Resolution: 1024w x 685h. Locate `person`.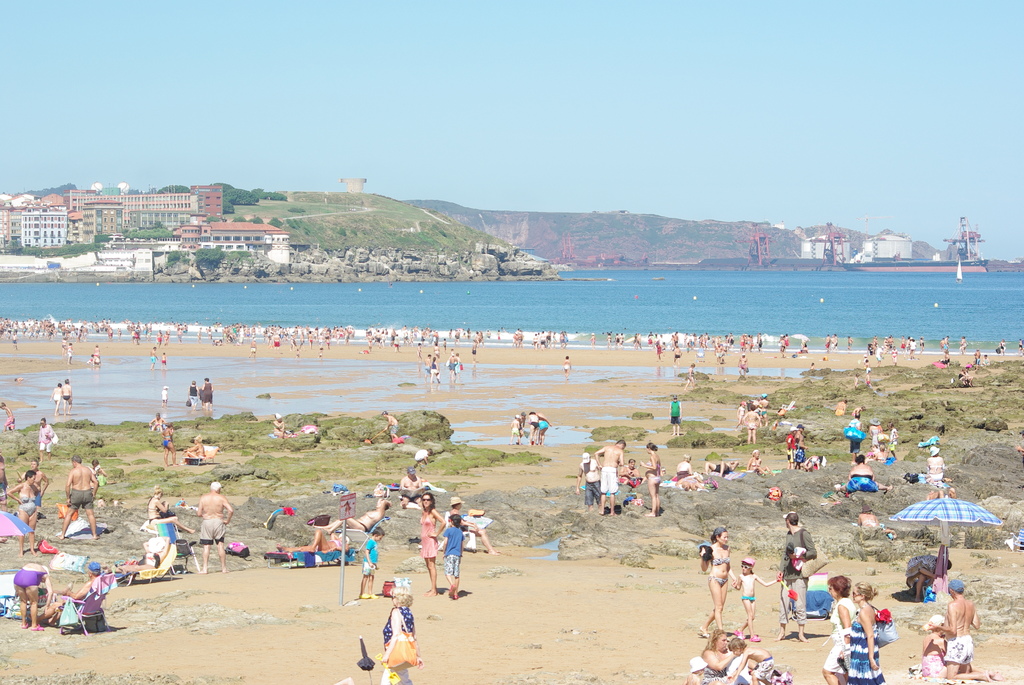
BBox(422, 505, 476, 601).
